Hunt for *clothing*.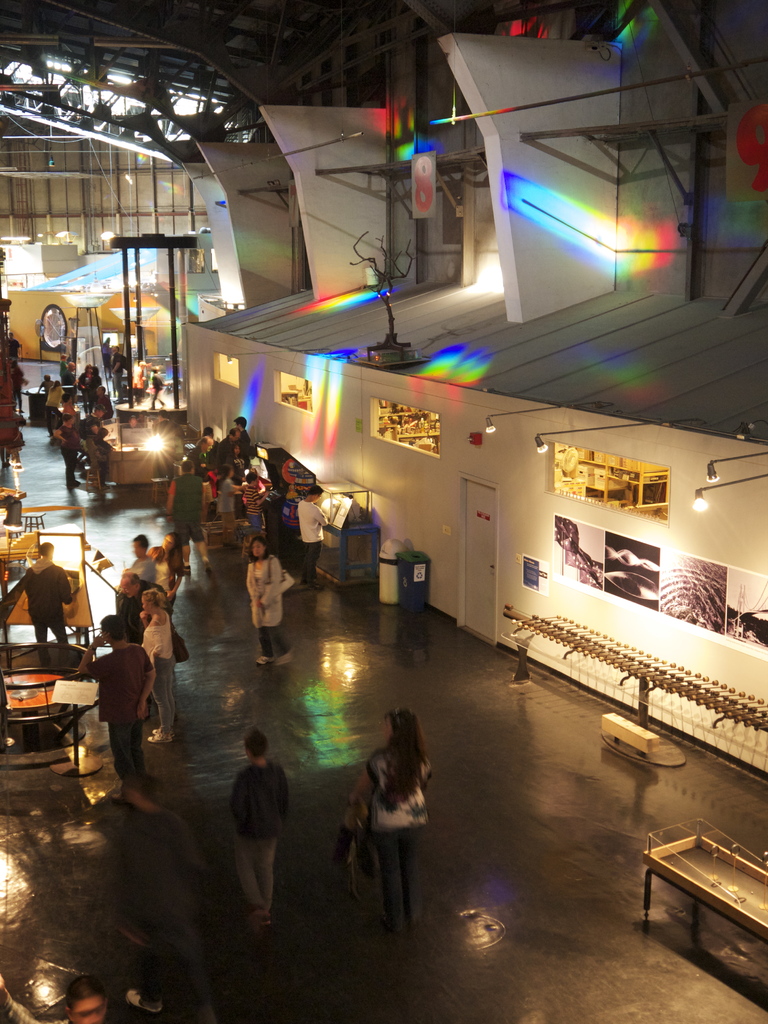
Hunted down at x1=210 y1=438 x2=234 y2=474.
